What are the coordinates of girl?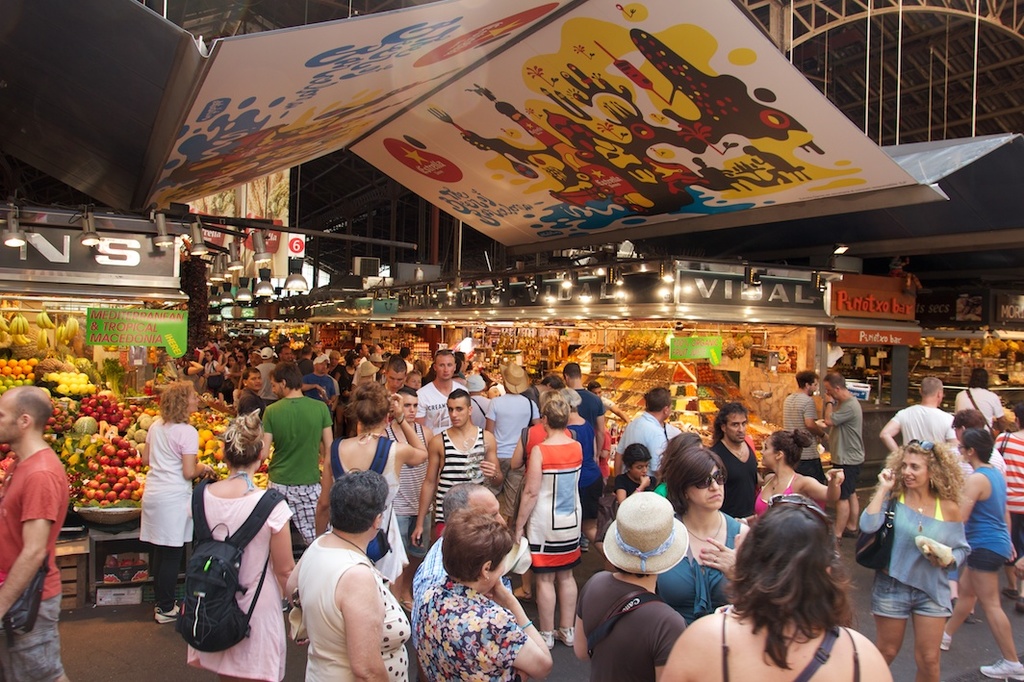
{"x1": 616, "y1": 442, "x2": 653, "y2": 502}.
